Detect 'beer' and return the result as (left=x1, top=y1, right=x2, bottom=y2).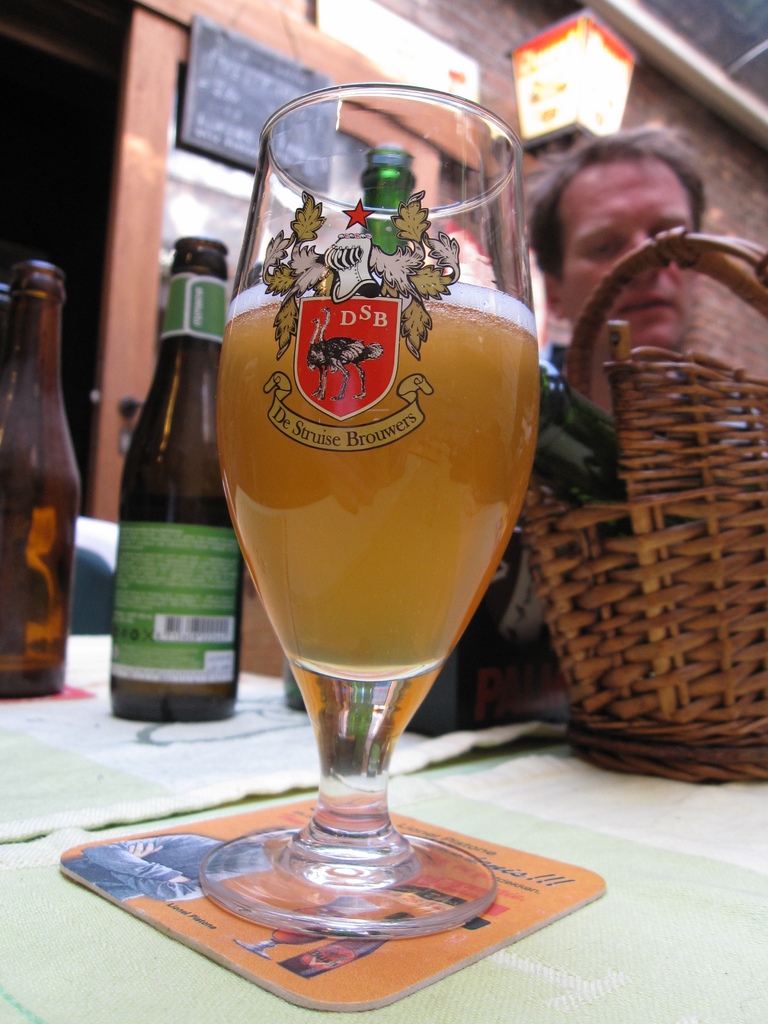
(left=0, top=259, right=80, bottom=698).
